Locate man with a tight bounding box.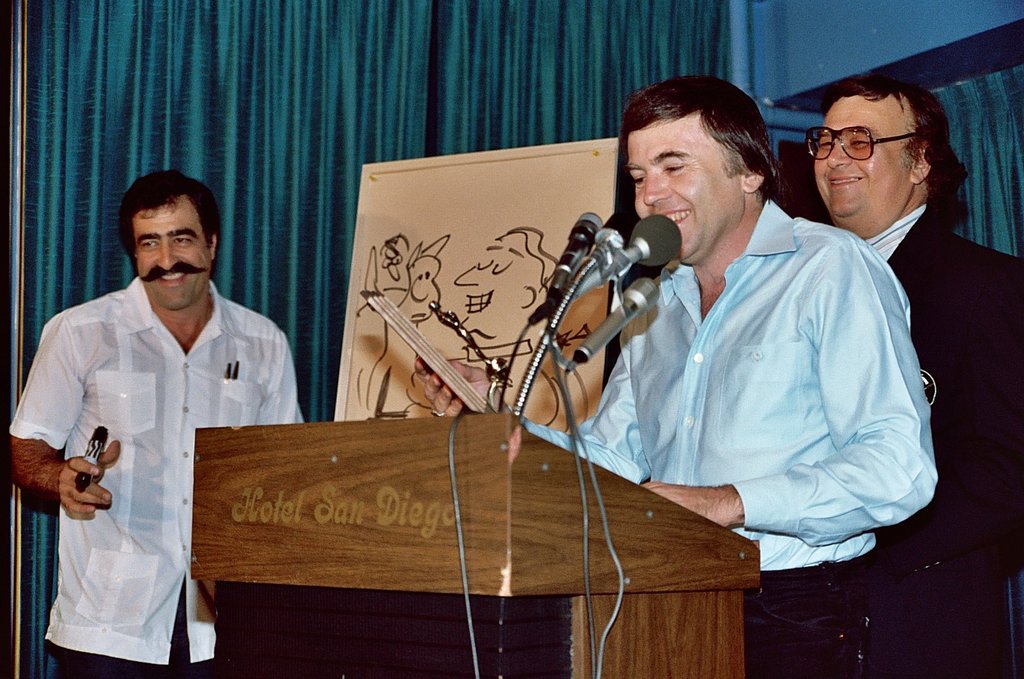
bbox=[415, 79, 938, 678].
